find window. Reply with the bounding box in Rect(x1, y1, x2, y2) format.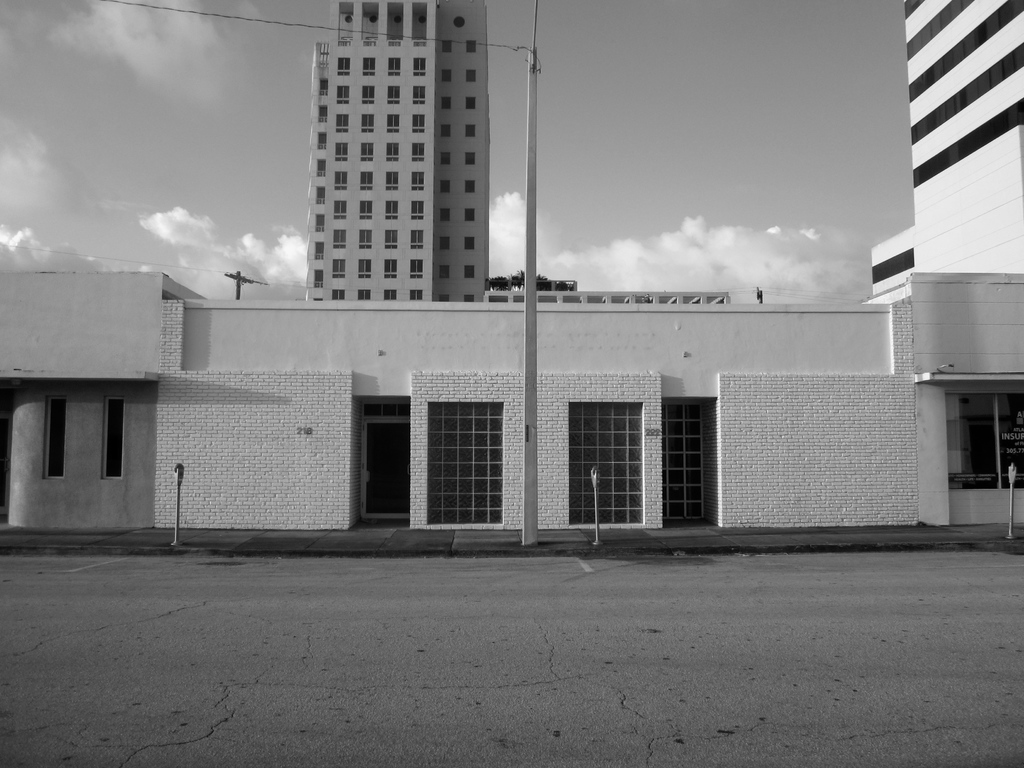
Rect(335, 115, 349, 132).
